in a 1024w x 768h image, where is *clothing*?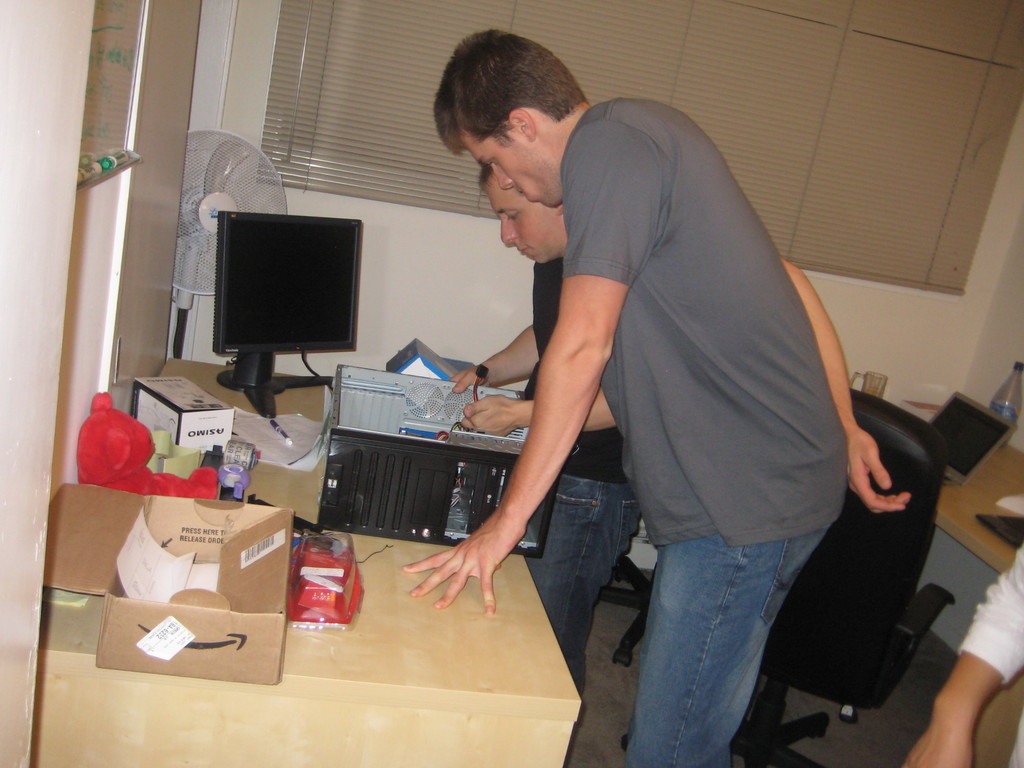
locate(963, 536, 1023, 765).
